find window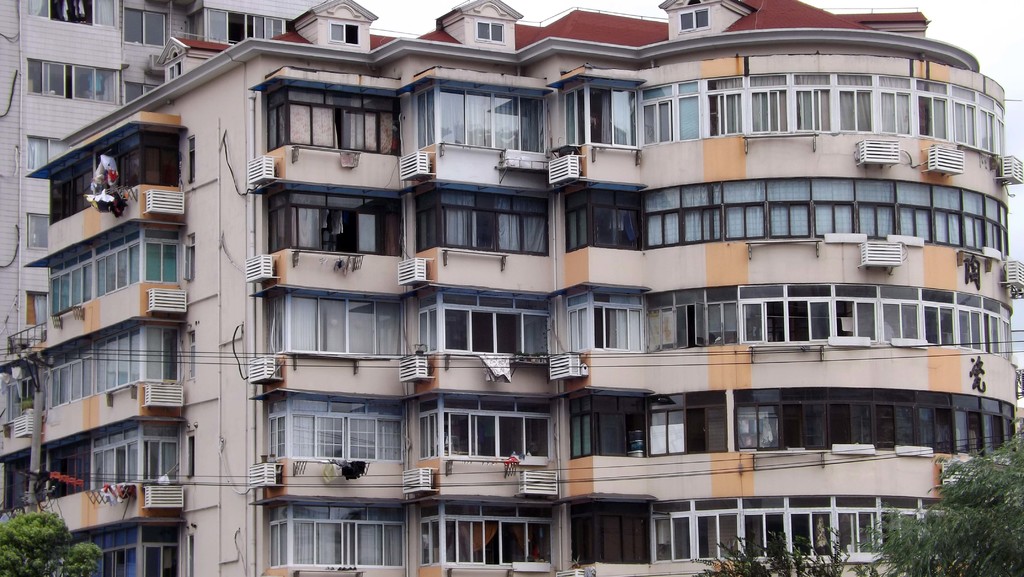
[991,200,1012,254]
